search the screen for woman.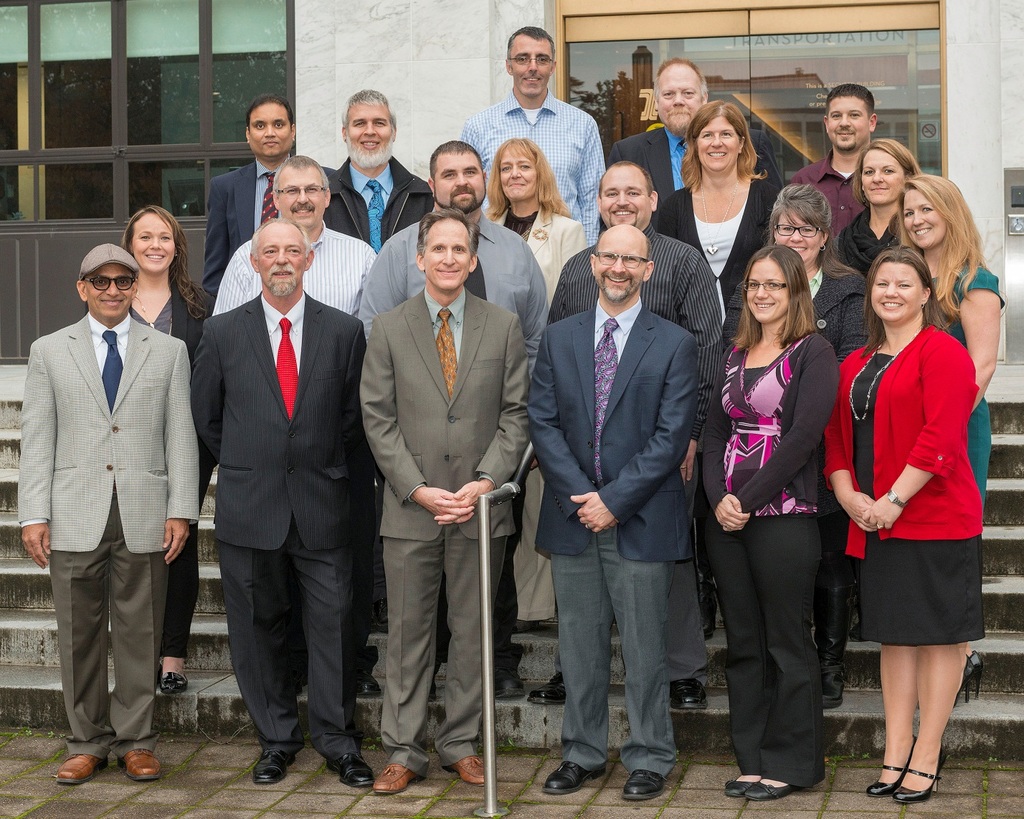
Found at crop(893, 173, 1005, 697).
